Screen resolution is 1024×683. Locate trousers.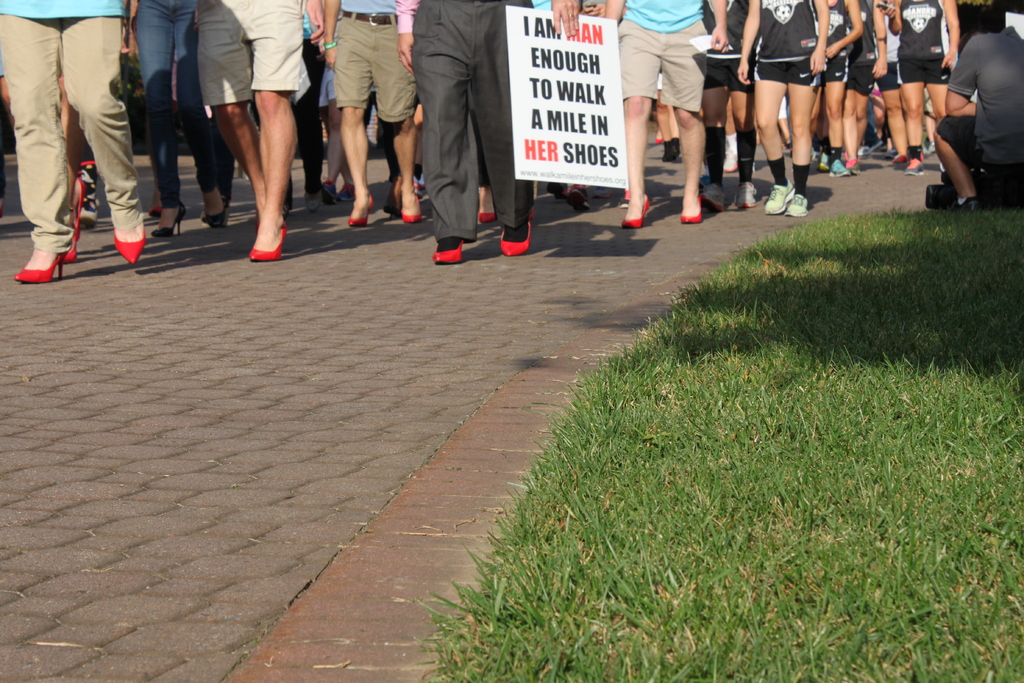
<bbox>11, 16, 143, 254</bbox>.
